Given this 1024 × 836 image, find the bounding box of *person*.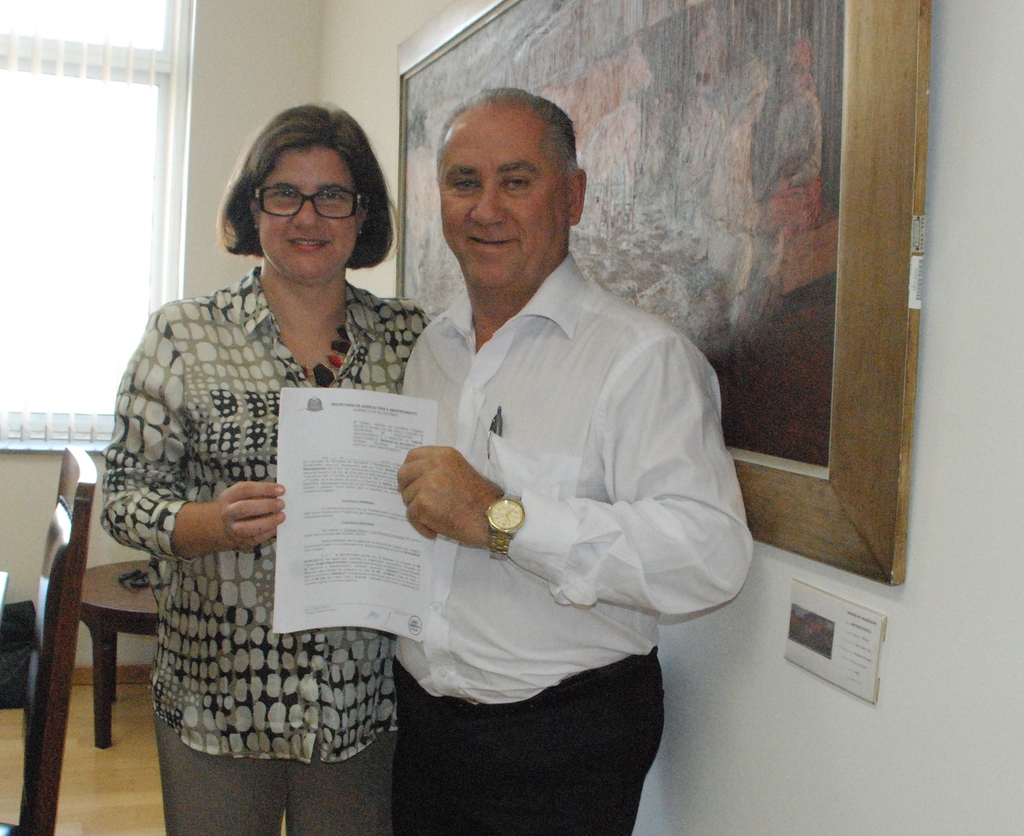
bbox=[374, 68, 747, 787].
